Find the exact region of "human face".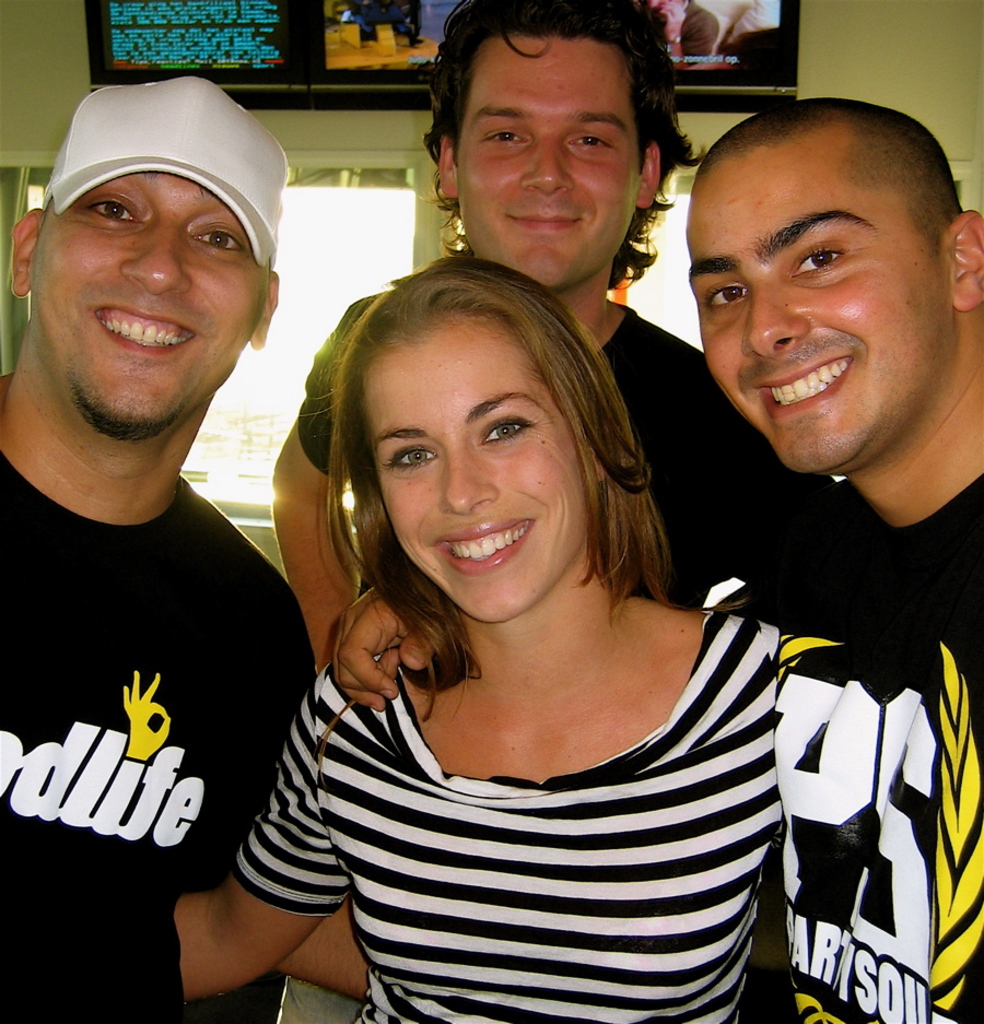
Exact region: 681/145/948/471.
